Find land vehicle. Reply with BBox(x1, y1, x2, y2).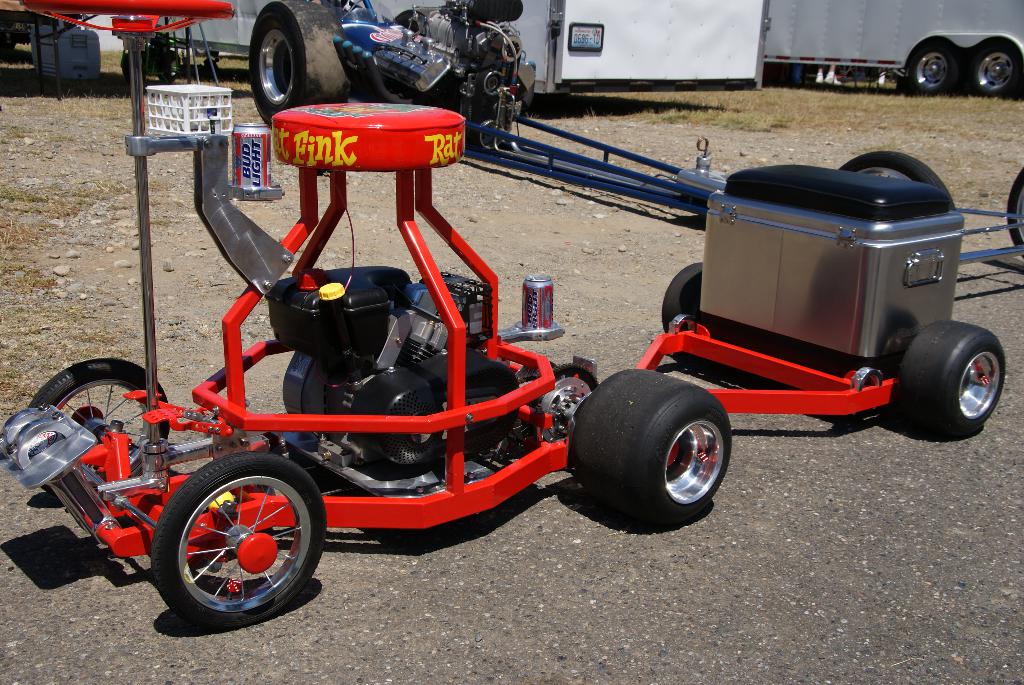
BBox(244, 0, 1023, 265).
